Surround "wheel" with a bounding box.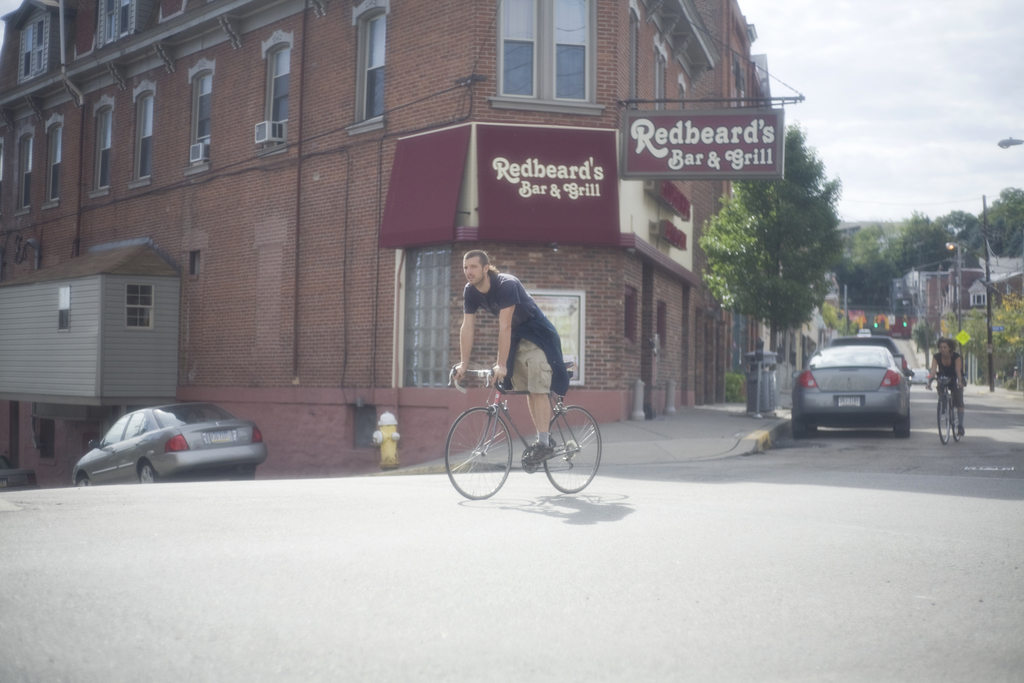
rect(795, 422, 815, 436).
